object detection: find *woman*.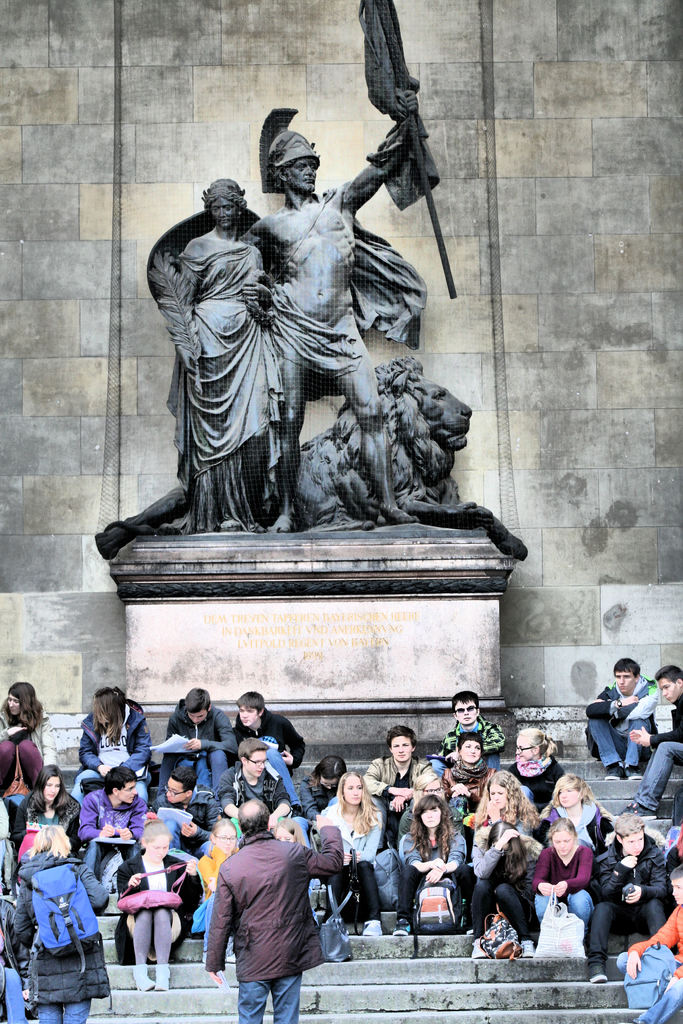
detection(171, 176, 287, 533).
